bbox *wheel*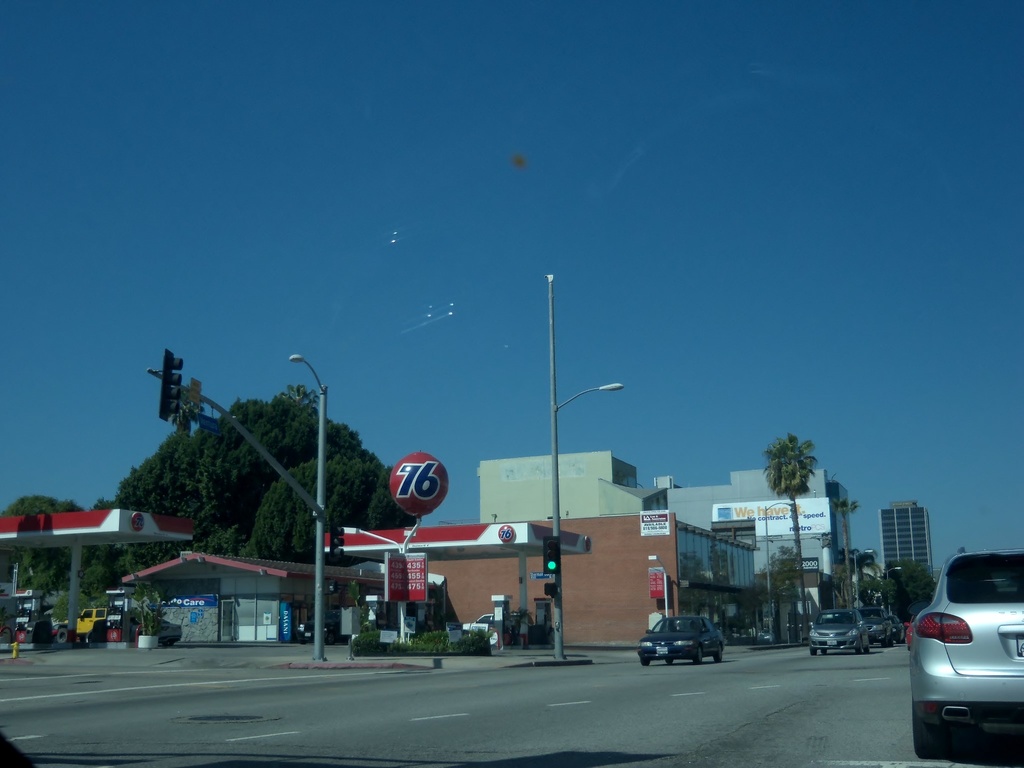
[left=899, top=639, right=906, bottom=643]
